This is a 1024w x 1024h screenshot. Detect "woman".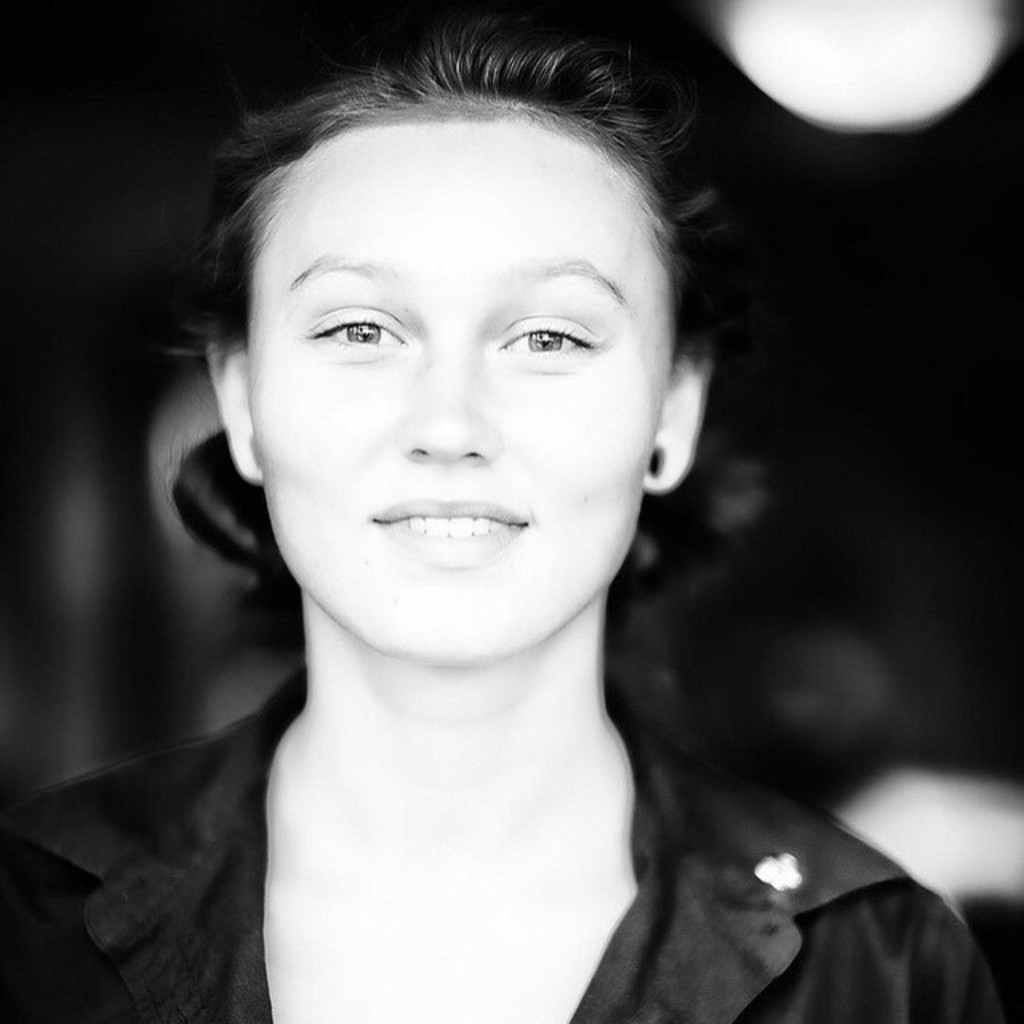
0/38/1022/1022.
